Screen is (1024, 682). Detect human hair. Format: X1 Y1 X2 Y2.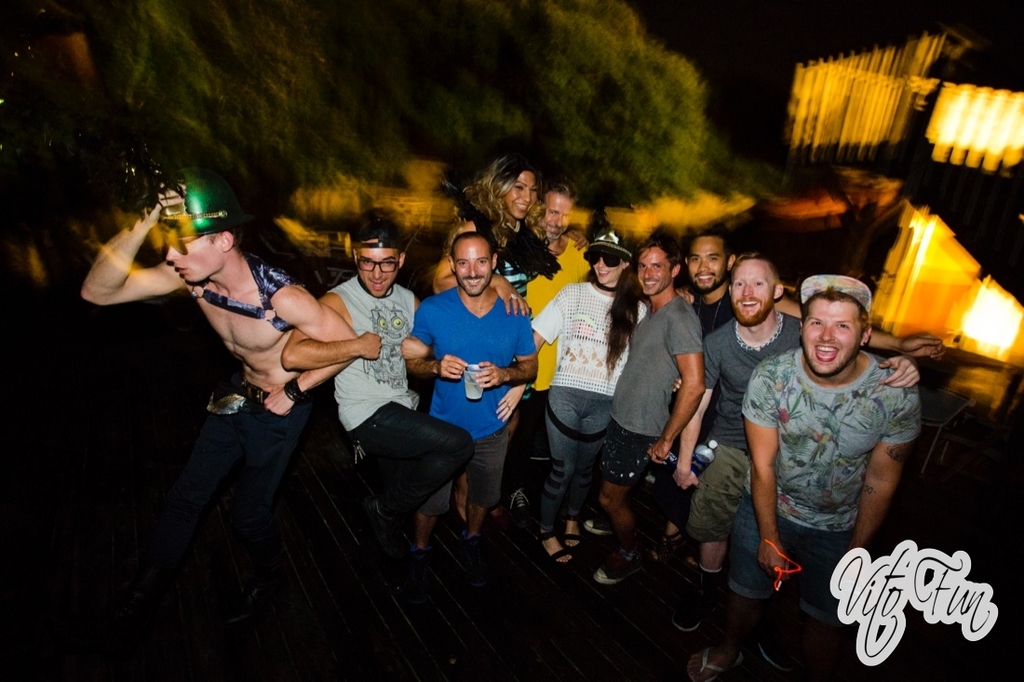
463 154 559 231.
